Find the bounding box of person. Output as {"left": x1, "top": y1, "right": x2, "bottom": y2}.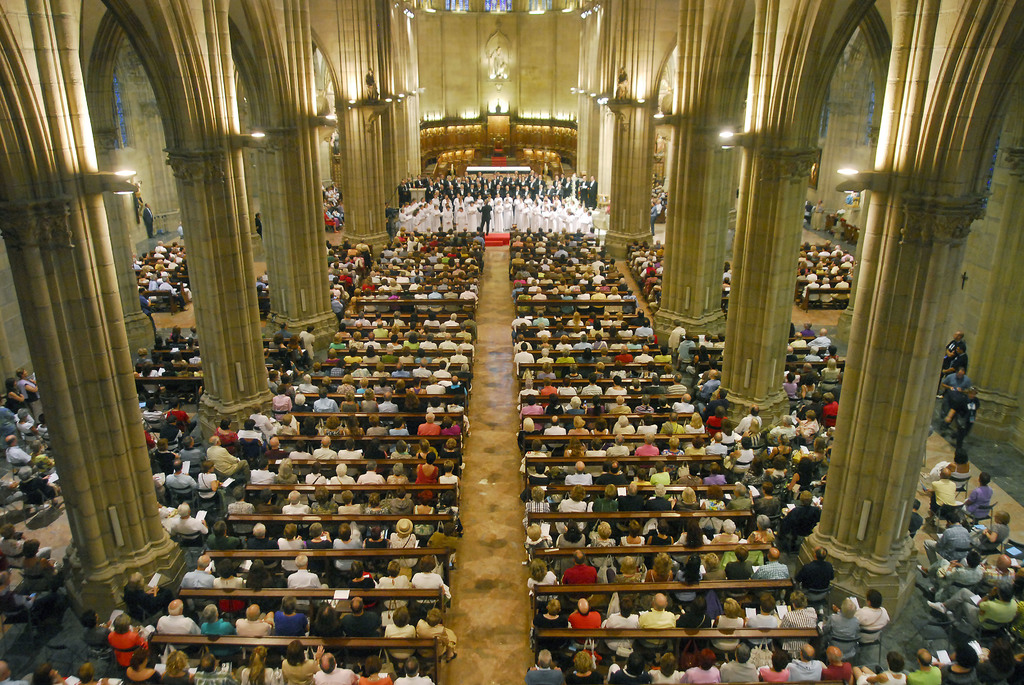
{"left": 660, "top": 409, "right": 685, "bottom": 430}.
